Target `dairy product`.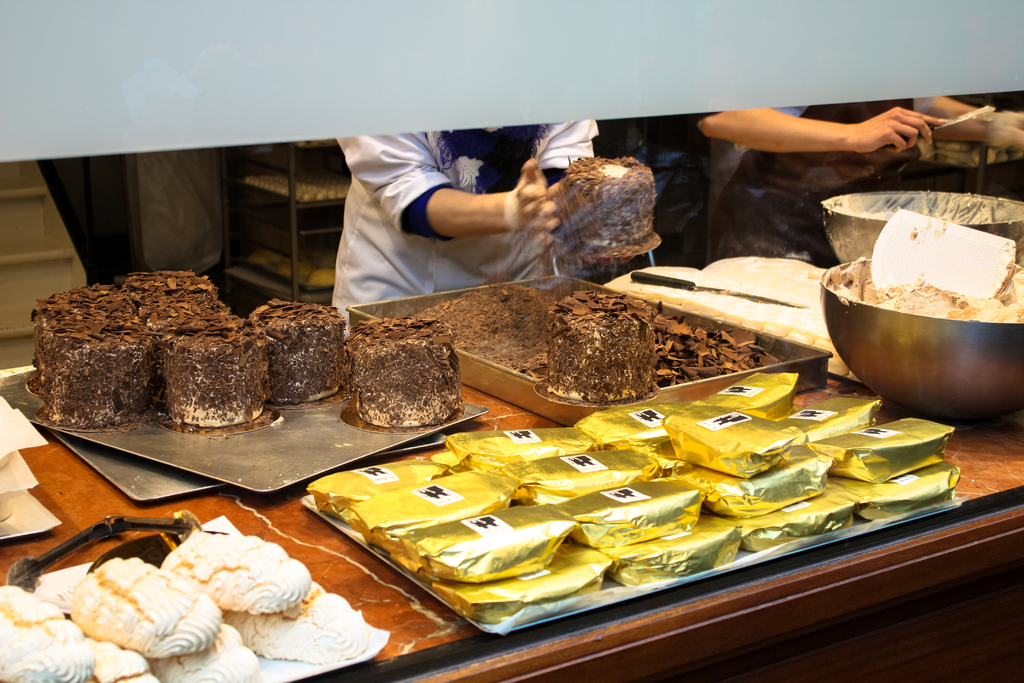
Target region: 349,458,500,514.
